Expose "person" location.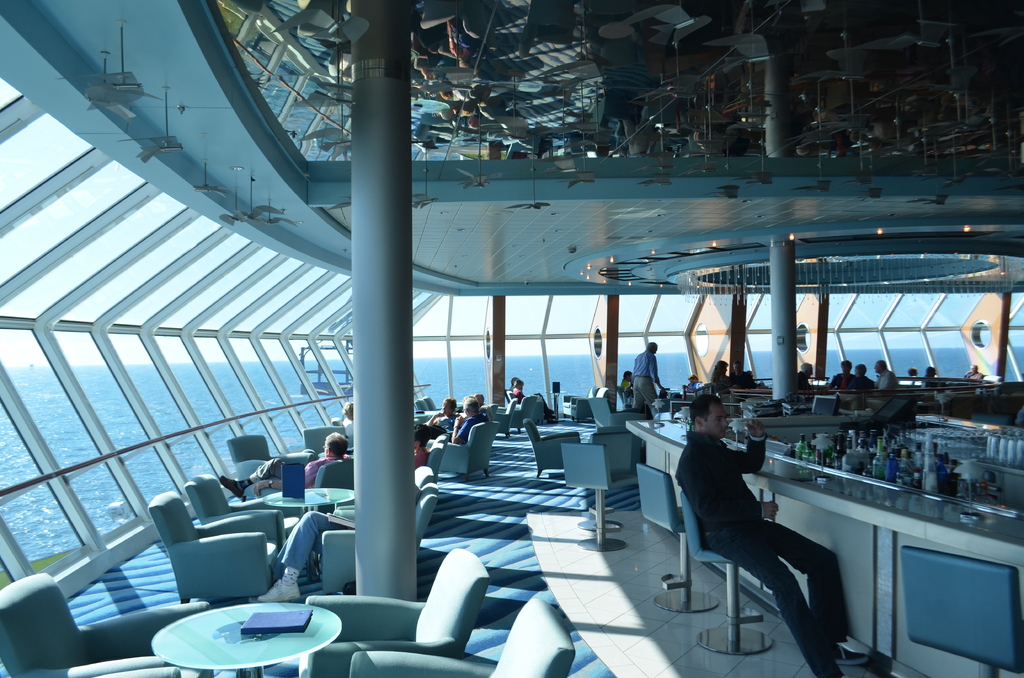
Exposed at locate(621, 371, 632, 392).
